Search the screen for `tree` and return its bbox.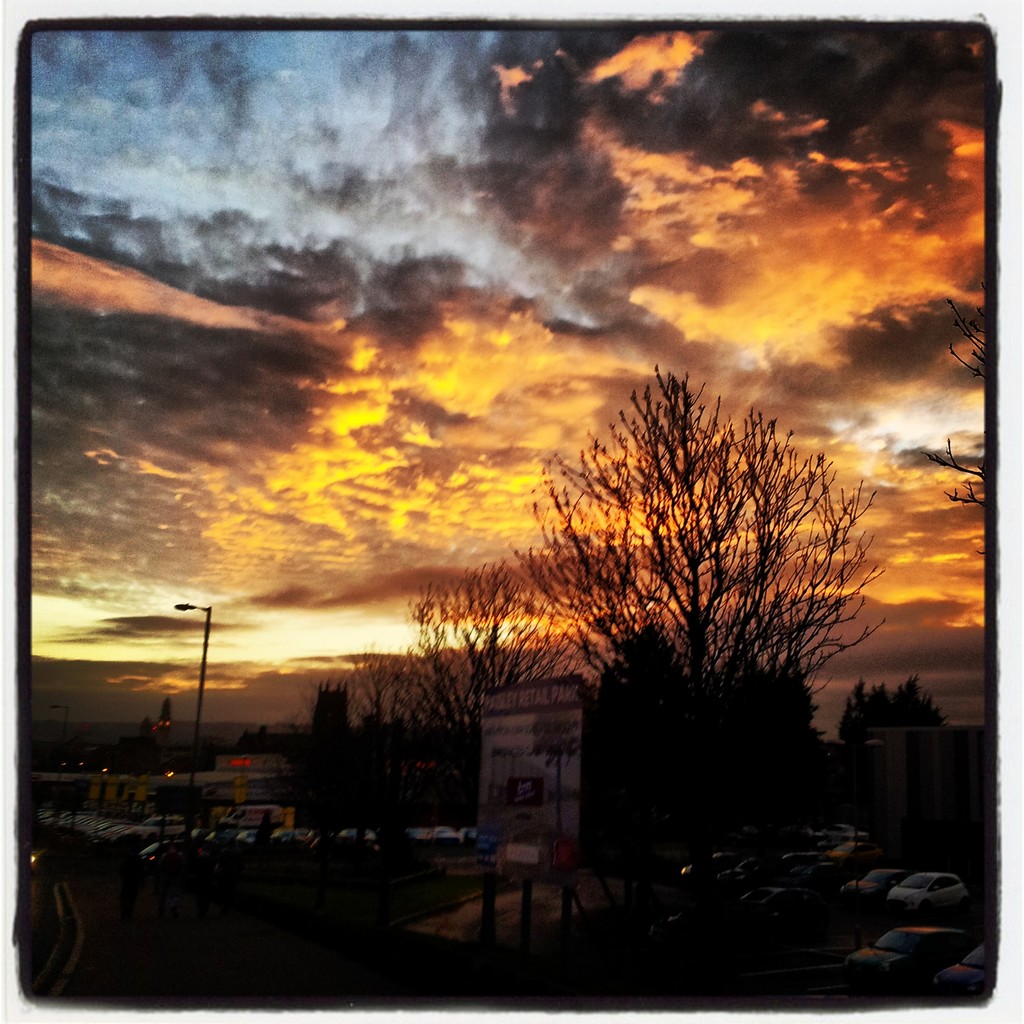
Found: <region>530, 356, 885, 878</region>.
